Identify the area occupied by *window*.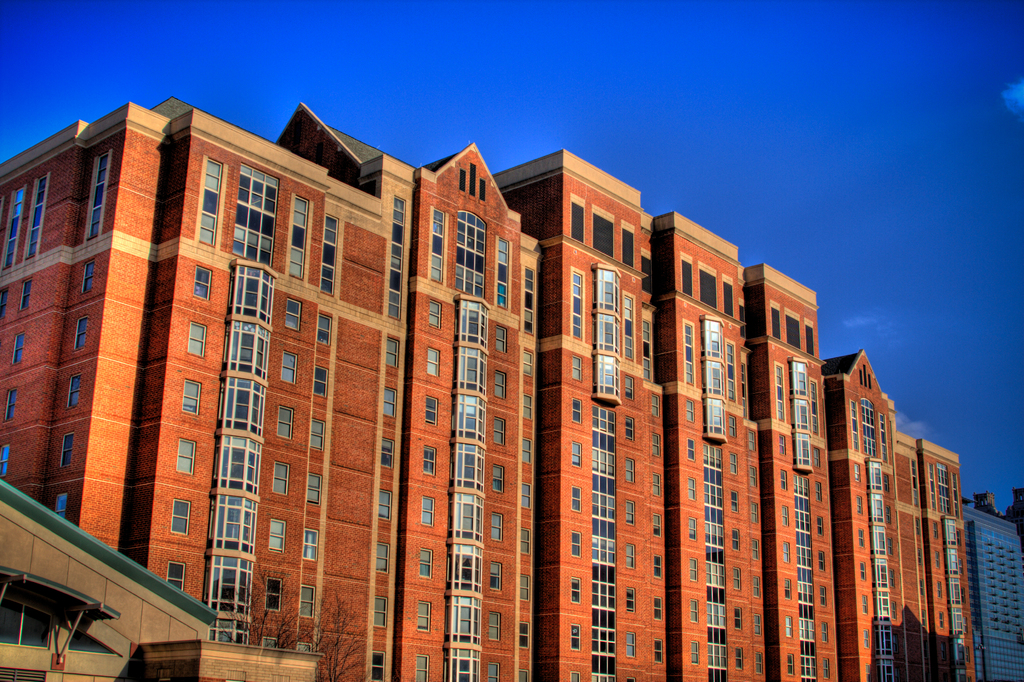
Area: select_region(626, 545, 635, 572).
